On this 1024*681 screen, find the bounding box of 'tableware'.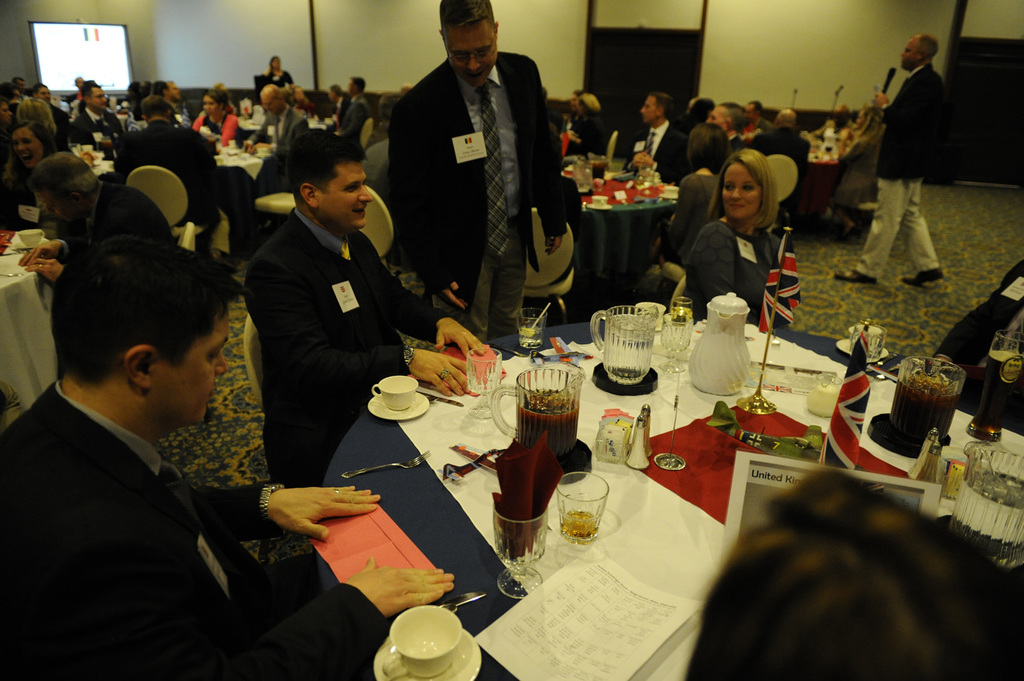
Bounding box: box=[662, 300, 692, 373].
